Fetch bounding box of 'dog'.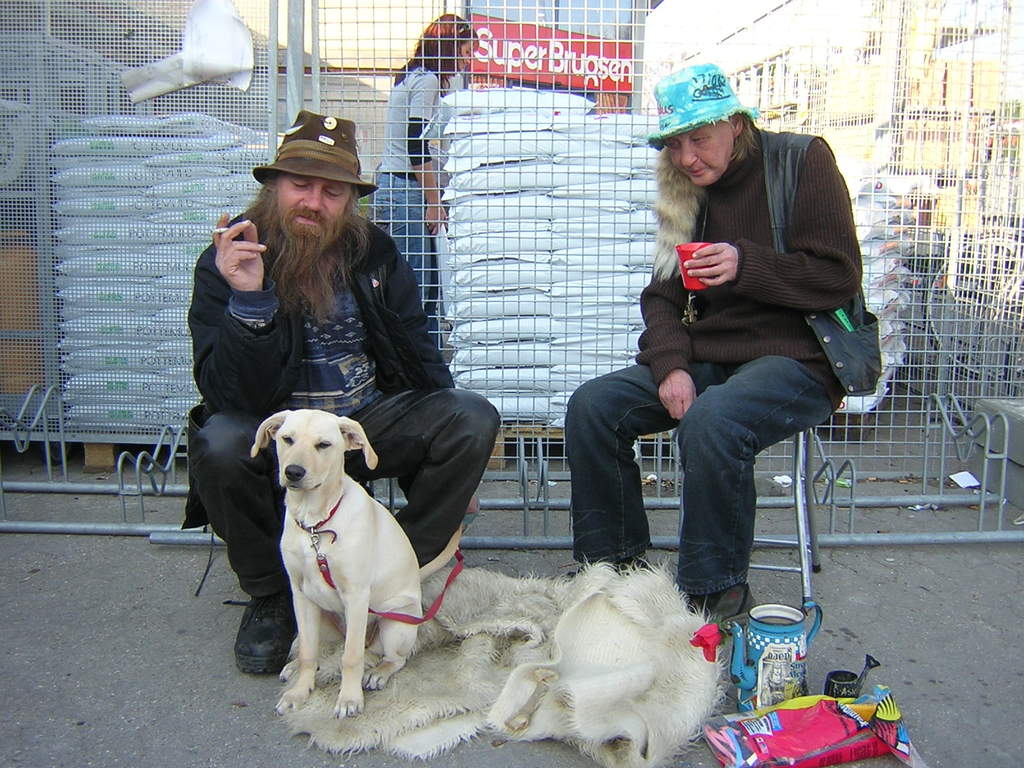
Bbox: 248 404 465 718.
